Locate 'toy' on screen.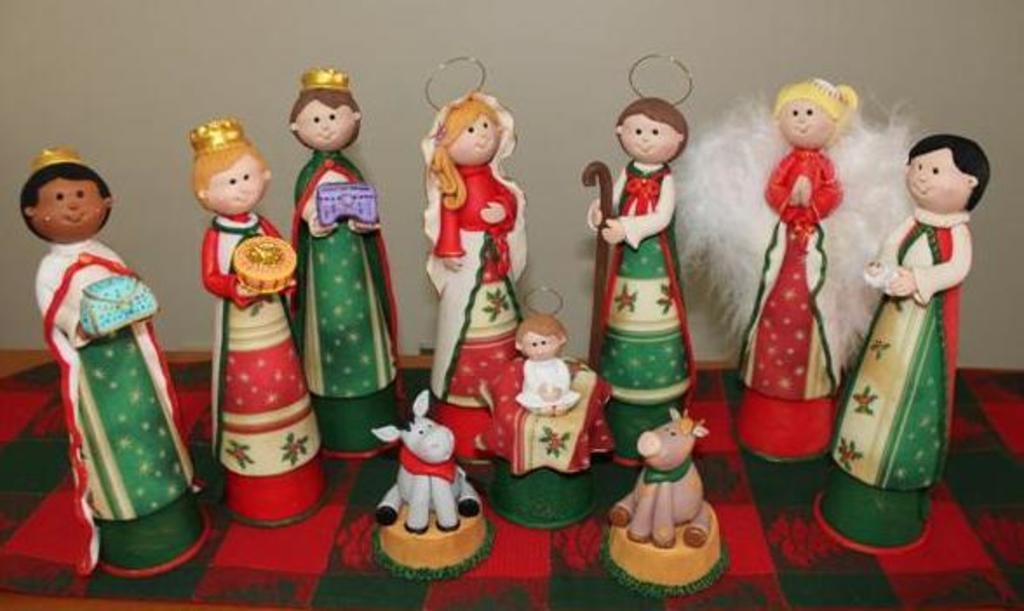
On screen at locate(286, 66, 401, 461).
